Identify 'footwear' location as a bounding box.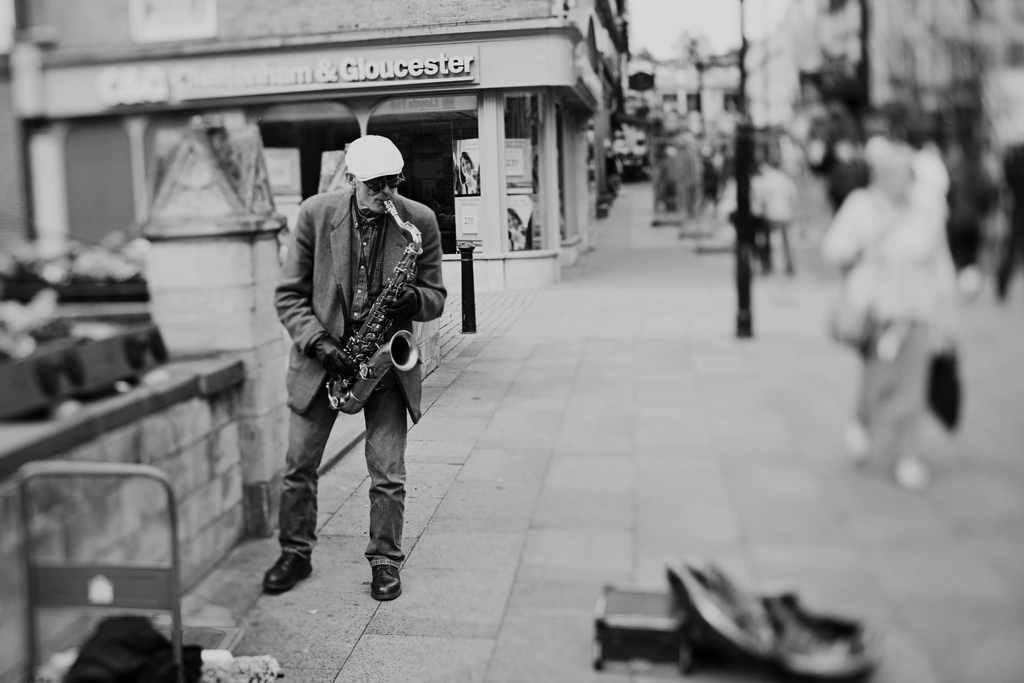
BBox(265, 554, 316, 593).
